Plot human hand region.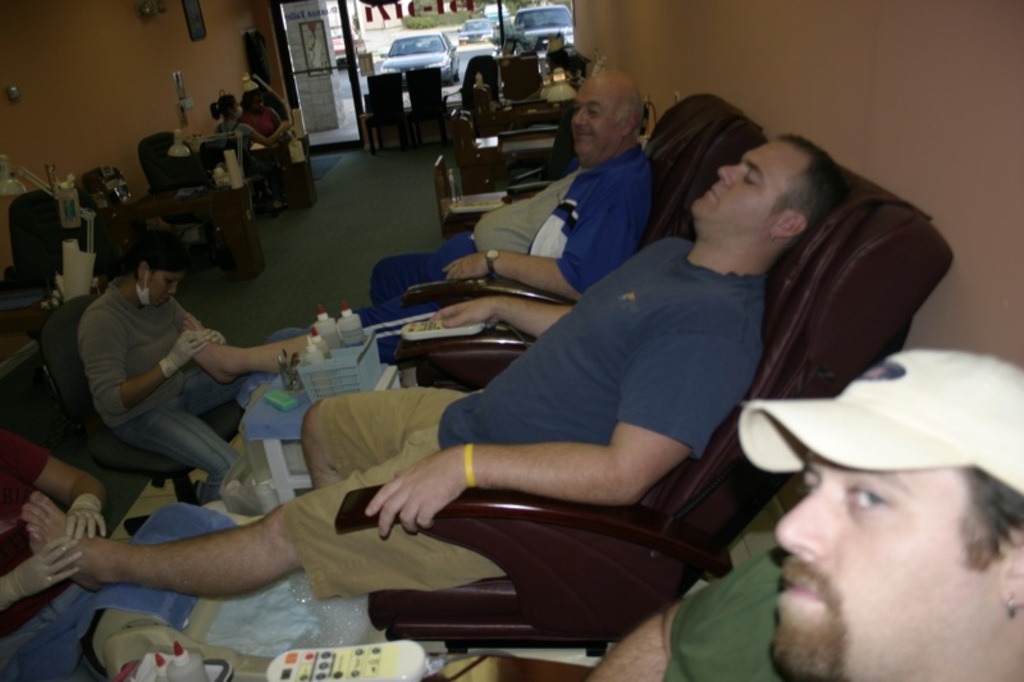
Plotted at <bbox>9, 534, 86, 599</bbox>.
